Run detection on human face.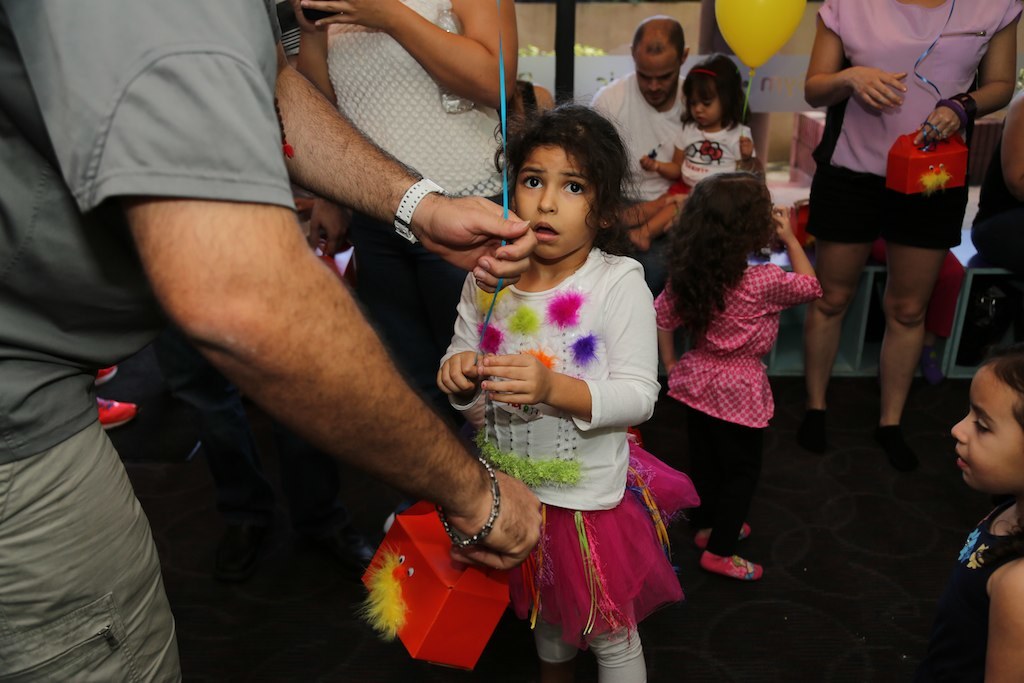
Result: pyautogui.locateOnScreen(951, 363, 1023, 492).
